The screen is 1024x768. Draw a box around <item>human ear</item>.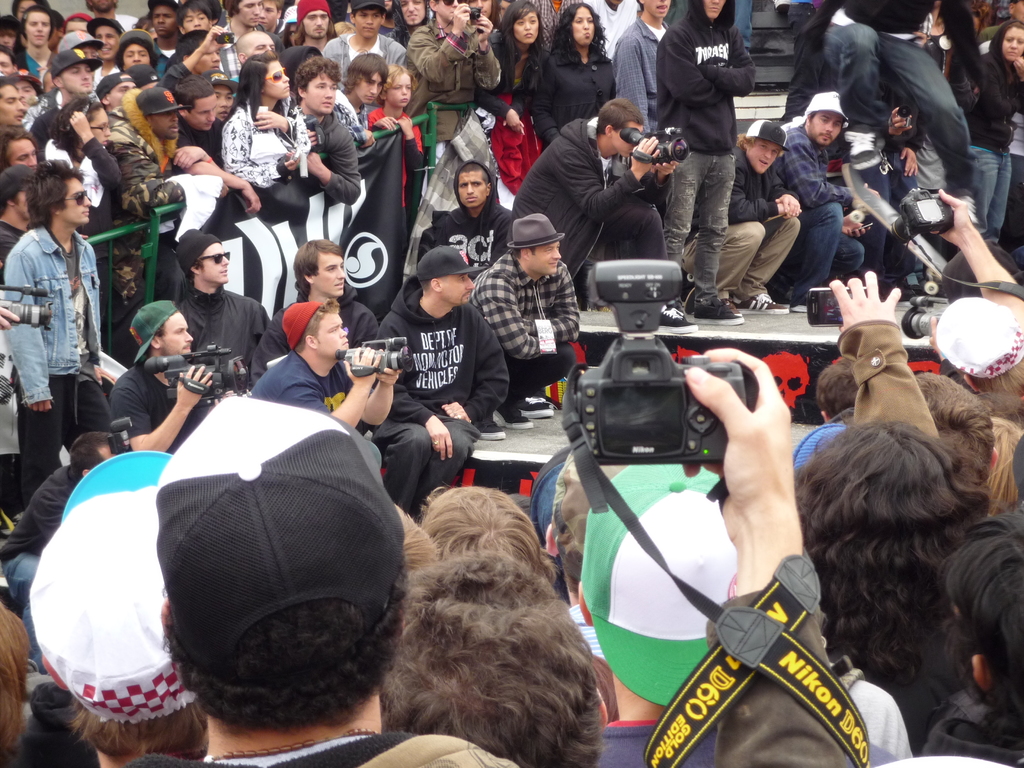
{"x1": 40, "y1": 656, "x2": 67, "y2": 692}.
